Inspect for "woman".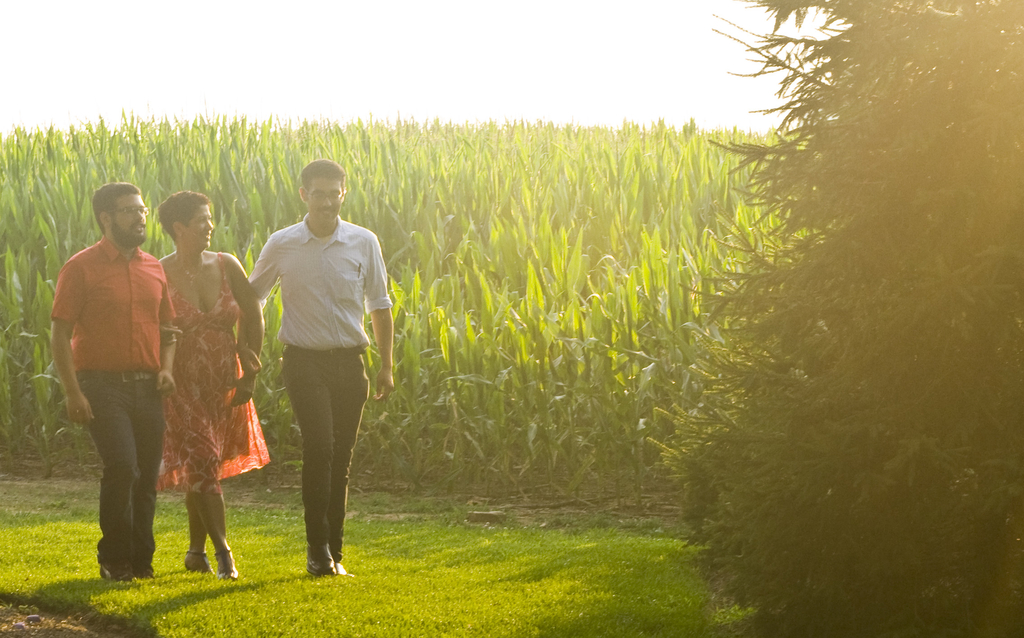
Inspection: [x1=223, y1=177, x2=399, y2=561].
